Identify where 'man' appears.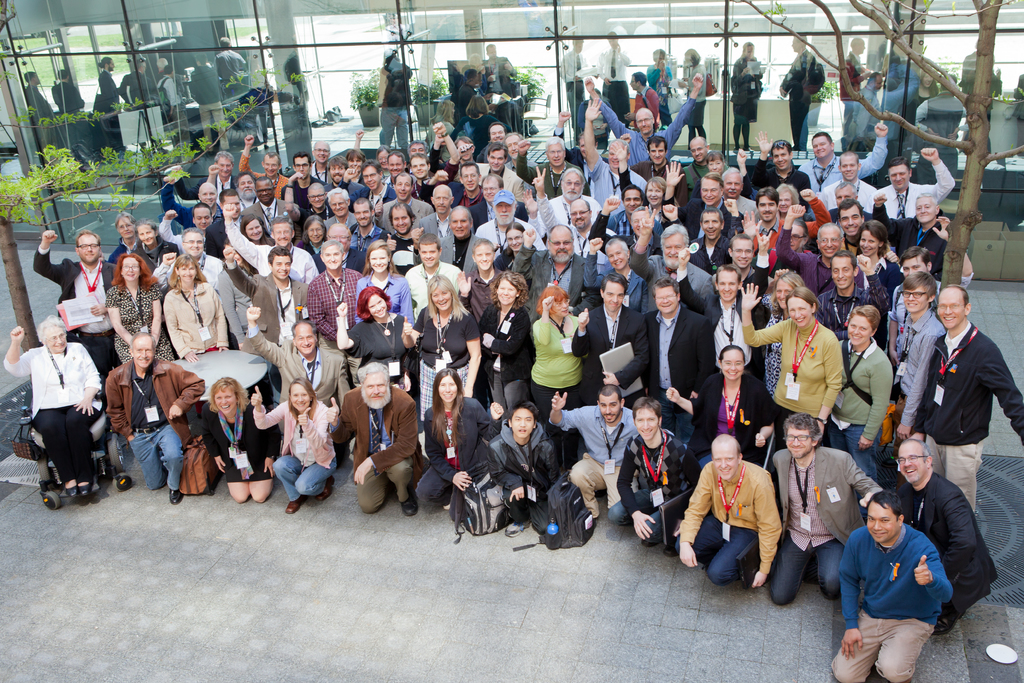
Appears at bbox(161, 174, 226, 229).
